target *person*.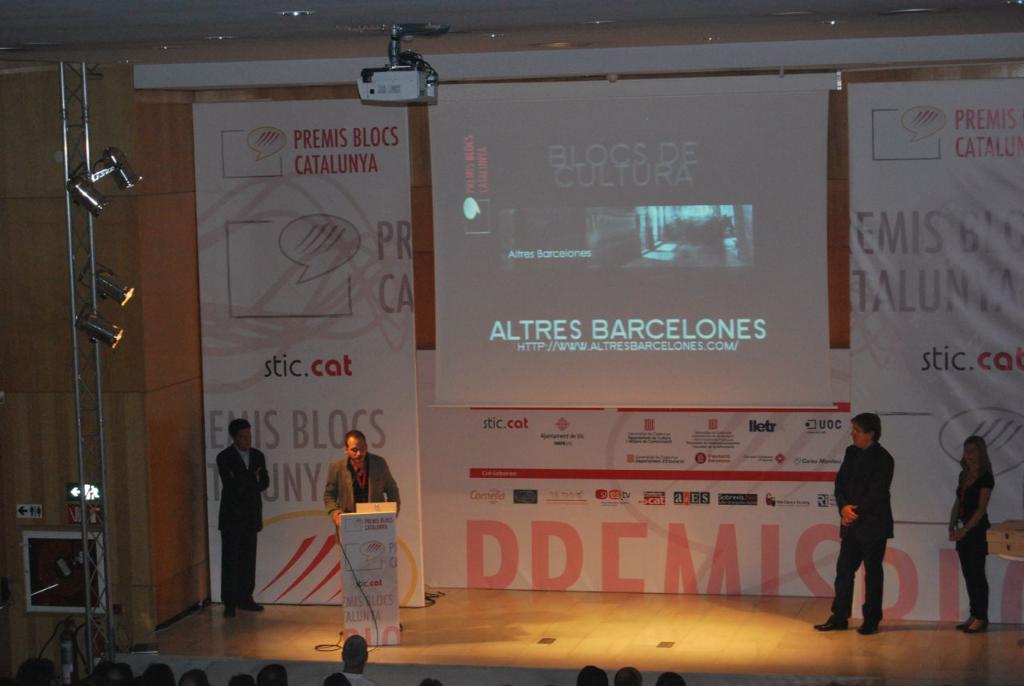
Target region: left=651, top=670, right=682, bottom=685.
